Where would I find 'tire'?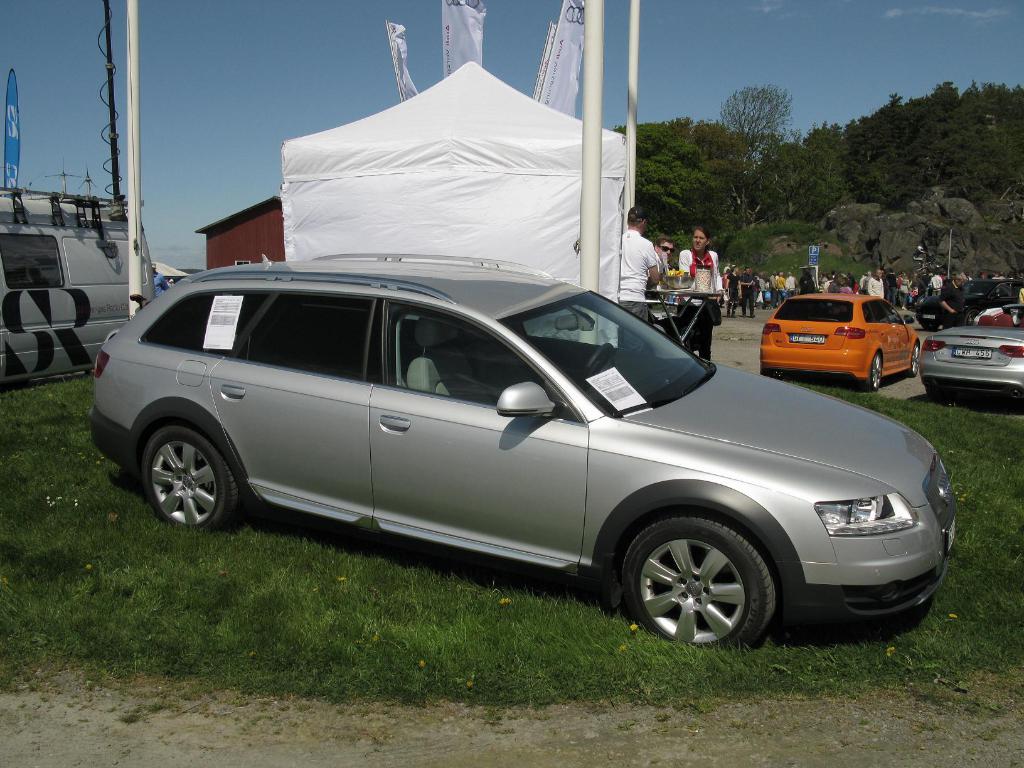
At <bbox>140, 419, 230, 532</bbox>.
